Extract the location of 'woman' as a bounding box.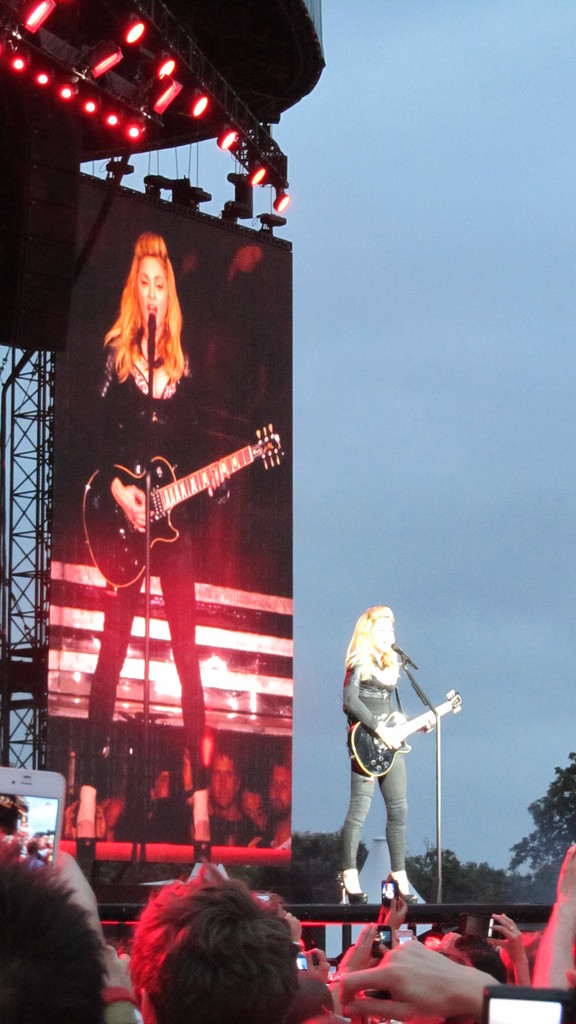
{"x1": 68, "y1": 224, "x2": 234, "y2": 852}.
